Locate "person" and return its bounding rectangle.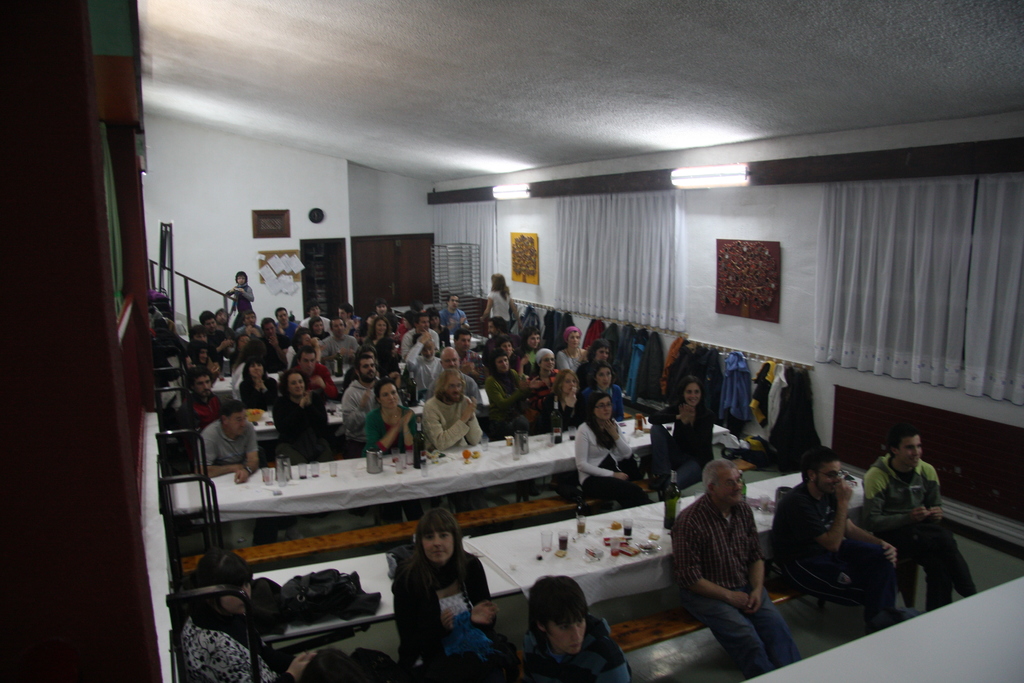
bbox=(486, 355, 522, 402).
